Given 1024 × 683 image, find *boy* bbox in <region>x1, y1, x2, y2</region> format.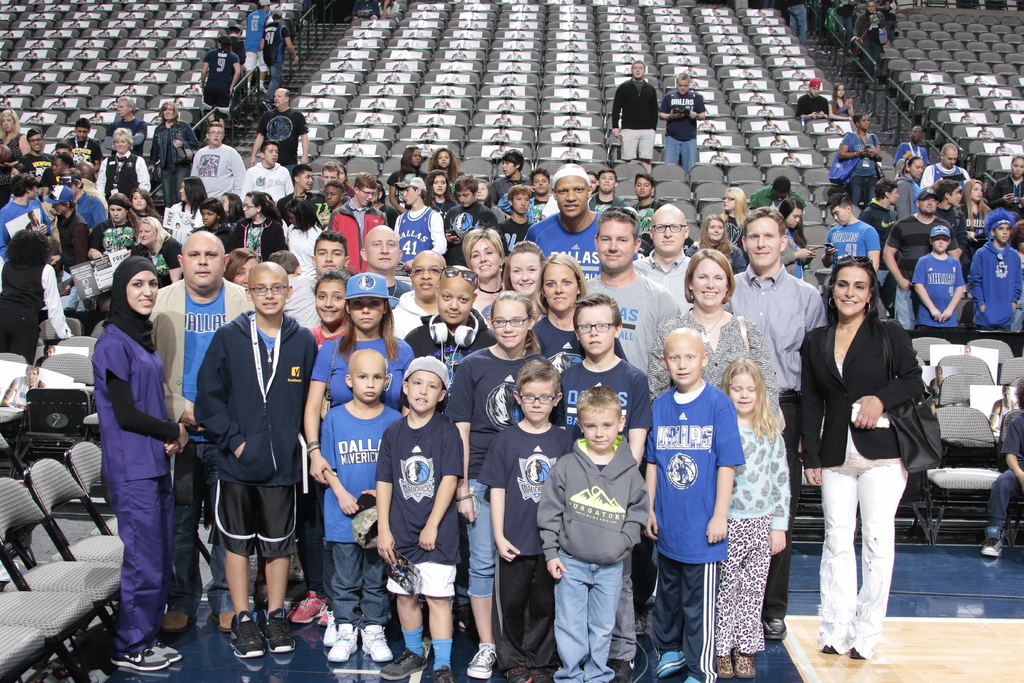
<region>0, 173, 58, 259</region>.
